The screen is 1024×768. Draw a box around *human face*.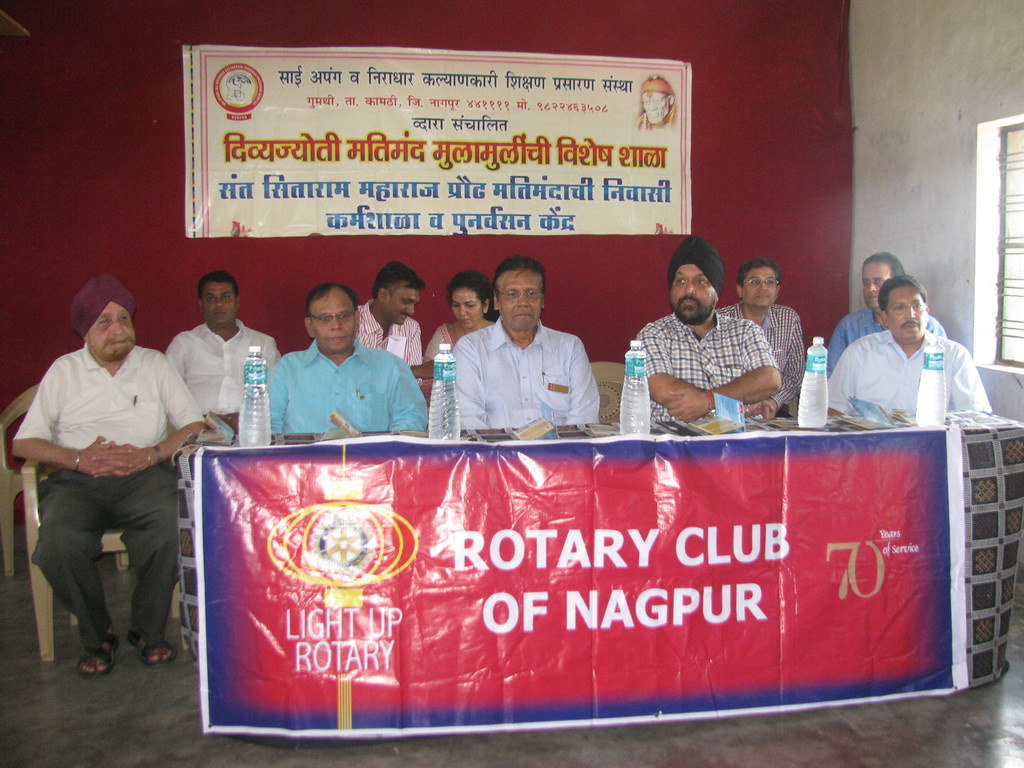
bbox=(314, 294, 358, 349).
